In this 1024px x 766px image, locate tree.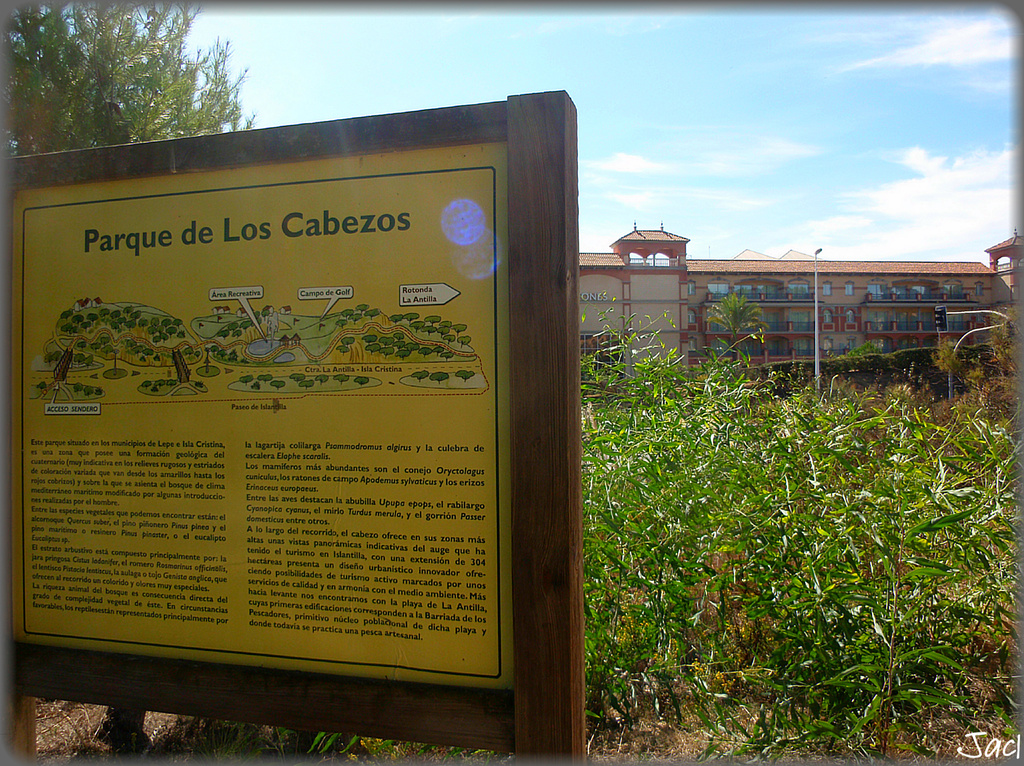
Bounding box: 243/323/252/328.
